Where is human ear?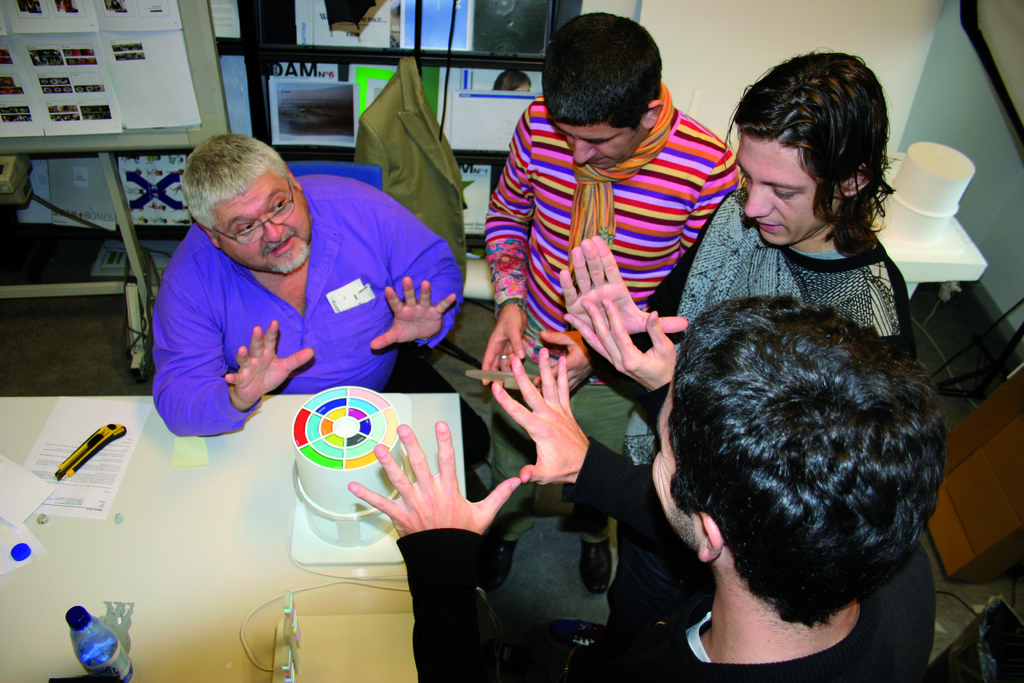
[x1=283, y1=162, x2=304, y2=191].
